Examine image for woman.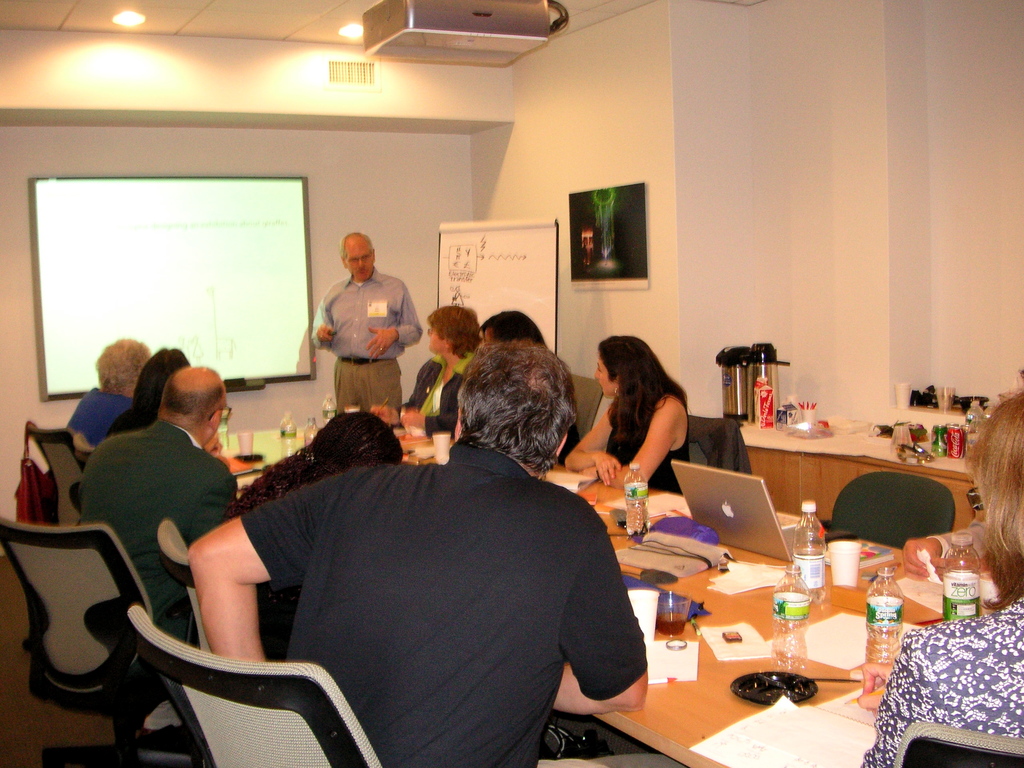
Examination result: 222, 402, 408, 665.
